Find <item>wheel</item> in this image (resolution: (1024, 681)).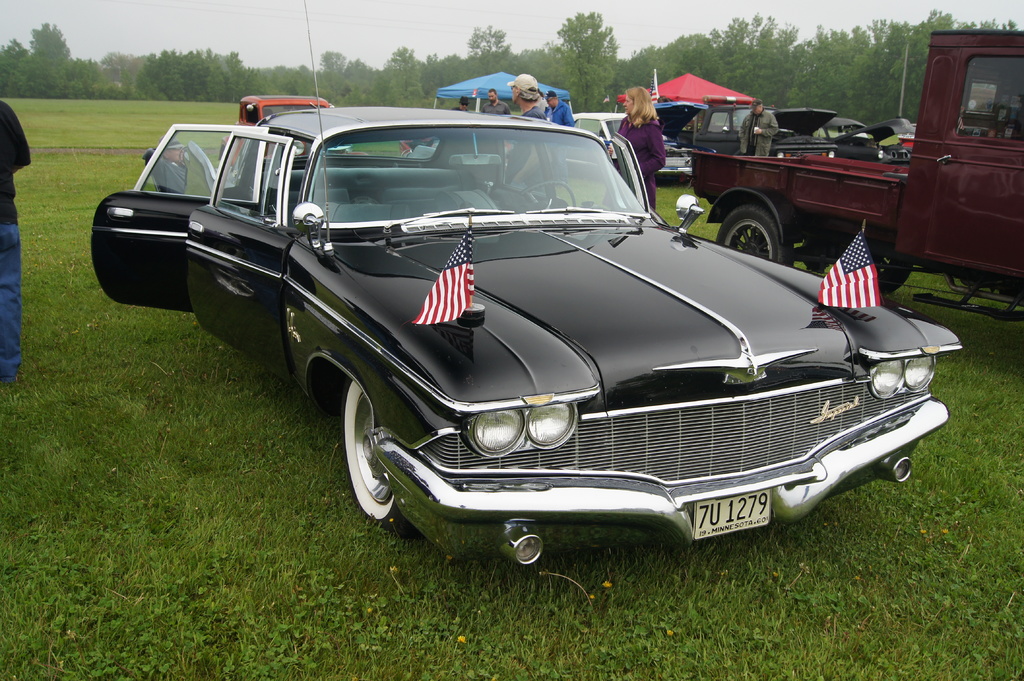
(337,374,417,536).
